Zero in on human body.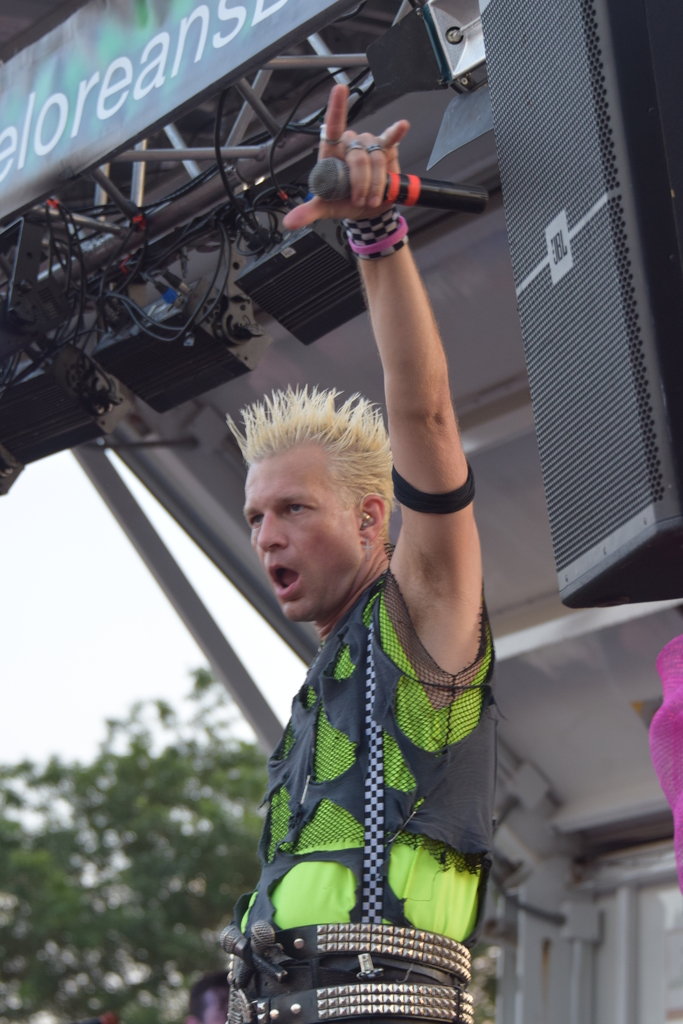
Zeroed in: BBox(171, 153, 516, 991).
